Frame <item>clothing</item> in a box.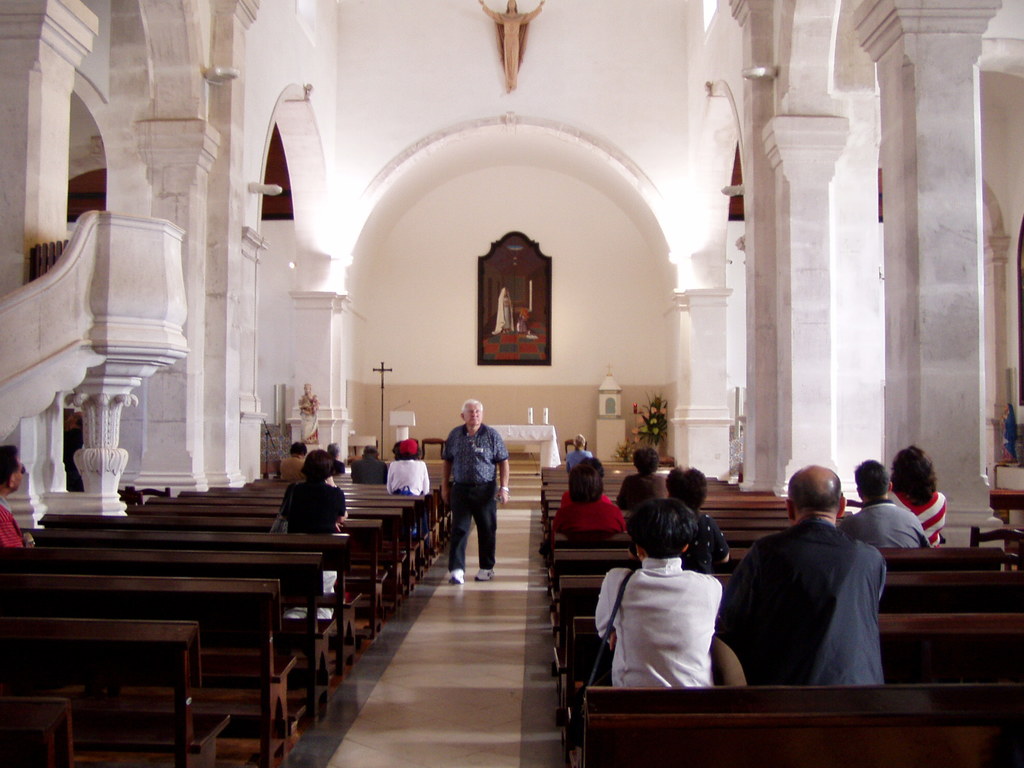
893, 481, 962, 548.
